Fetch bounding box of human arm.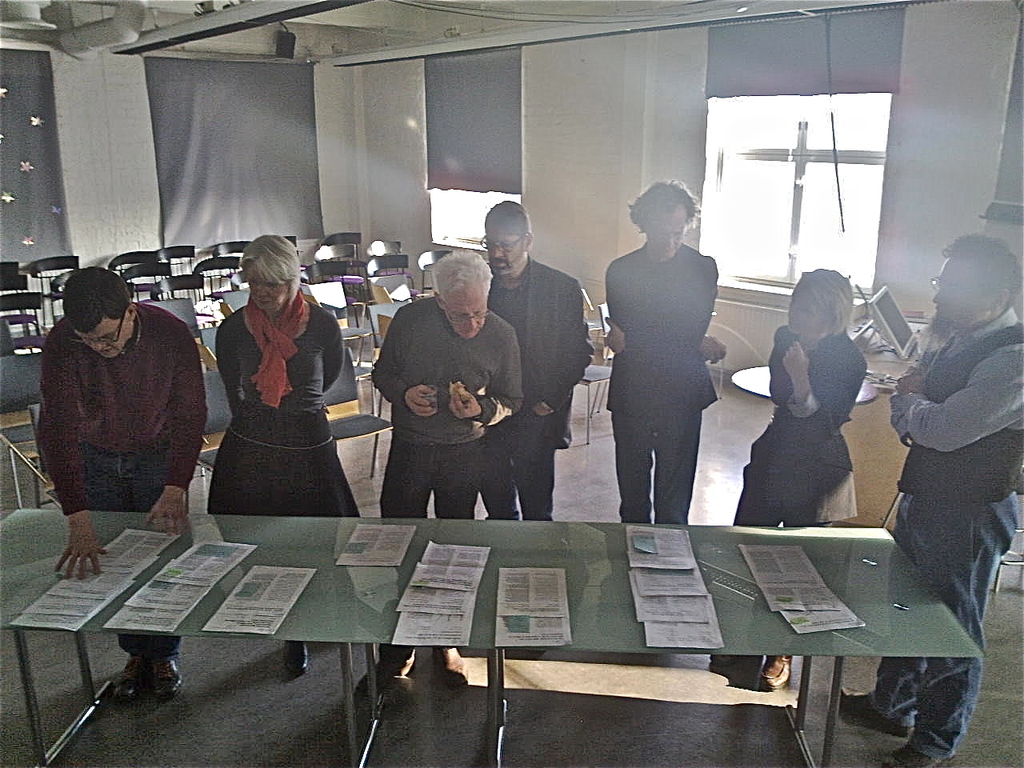
Bbox: box(322, 313, 344, 393).
